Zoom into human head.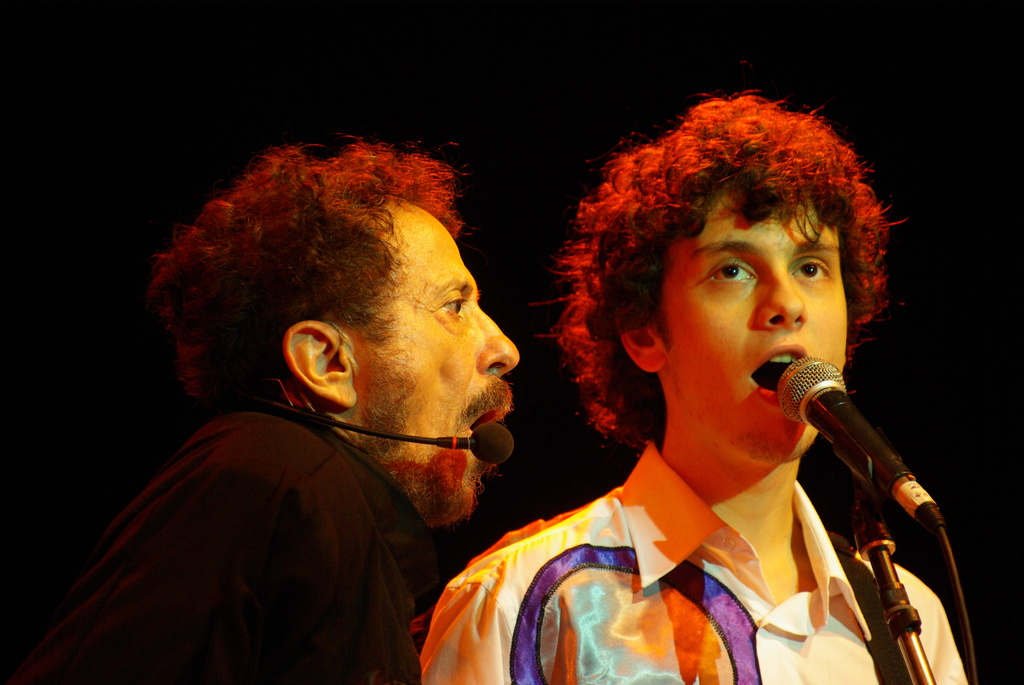
Zoom target: x1=147 y1=131 x2=520 y2=528.
